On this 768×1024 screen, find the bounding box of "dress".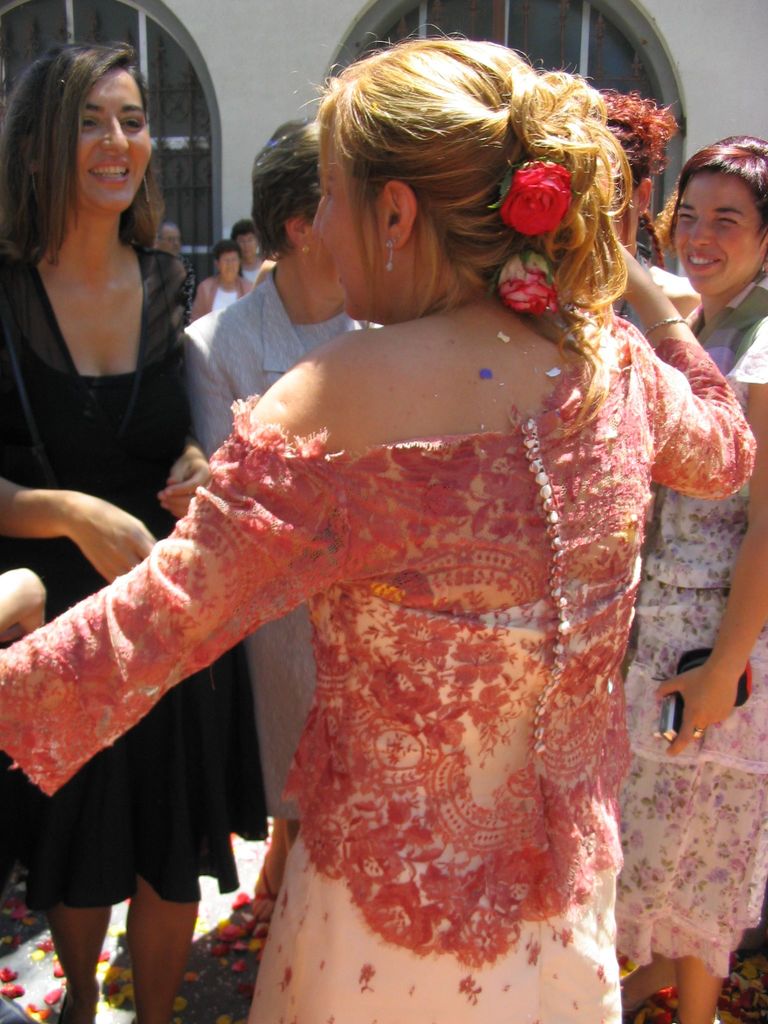
Bounding box: crop(0, 371, 266, 900).
